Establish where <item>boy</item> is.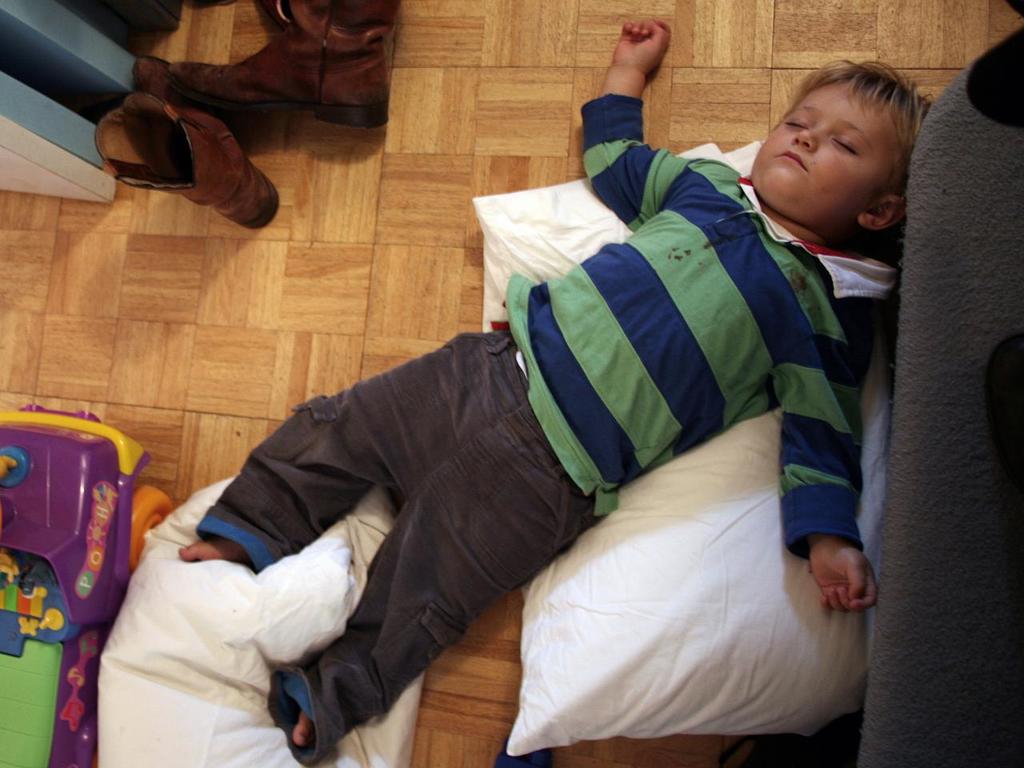
Established at [x1=145, y1=87, x2=876, y2=767].
